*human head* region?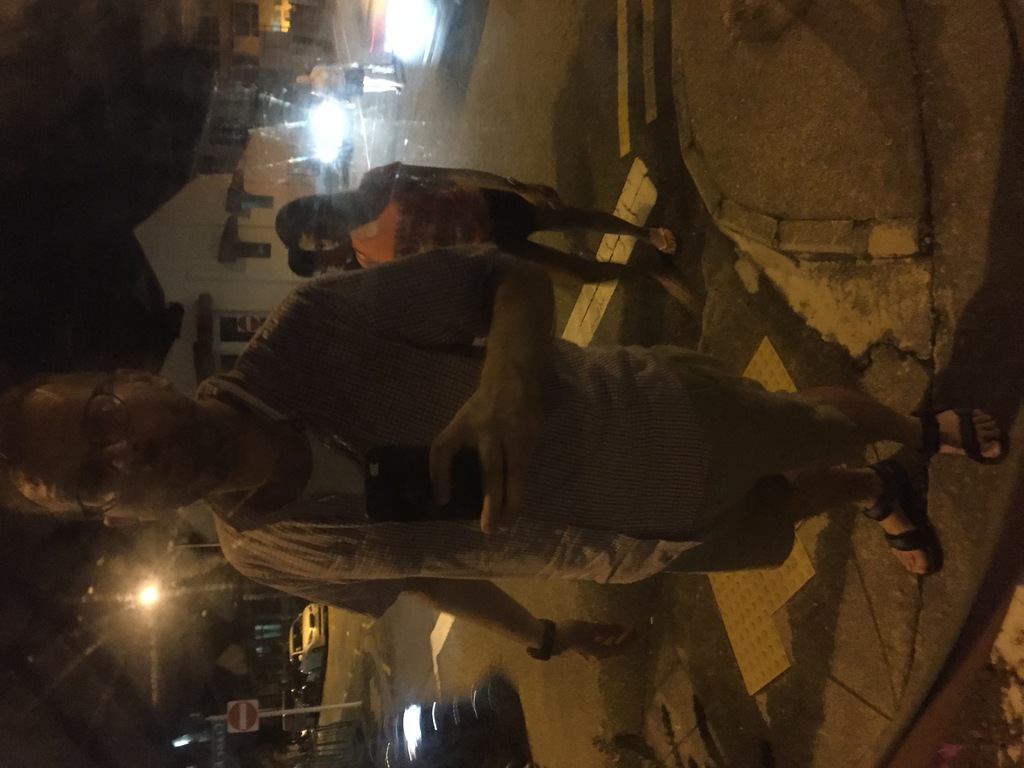
[293,72,310,86]
